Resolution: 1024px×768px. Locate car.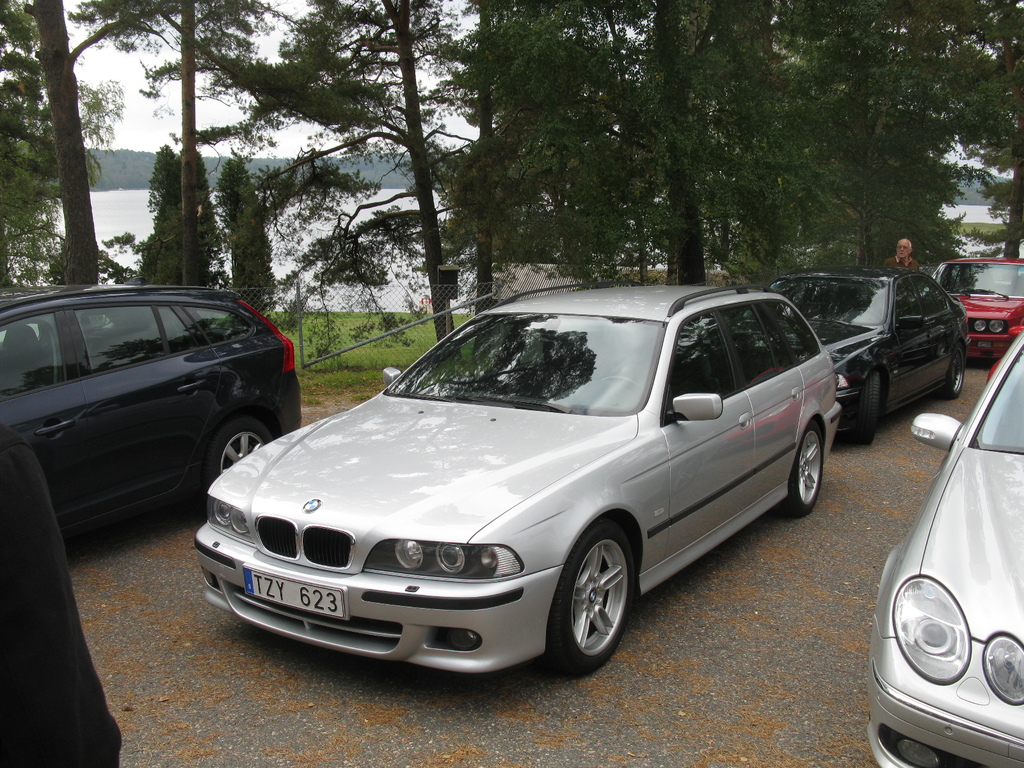
[867, 337, 1023, 767].
